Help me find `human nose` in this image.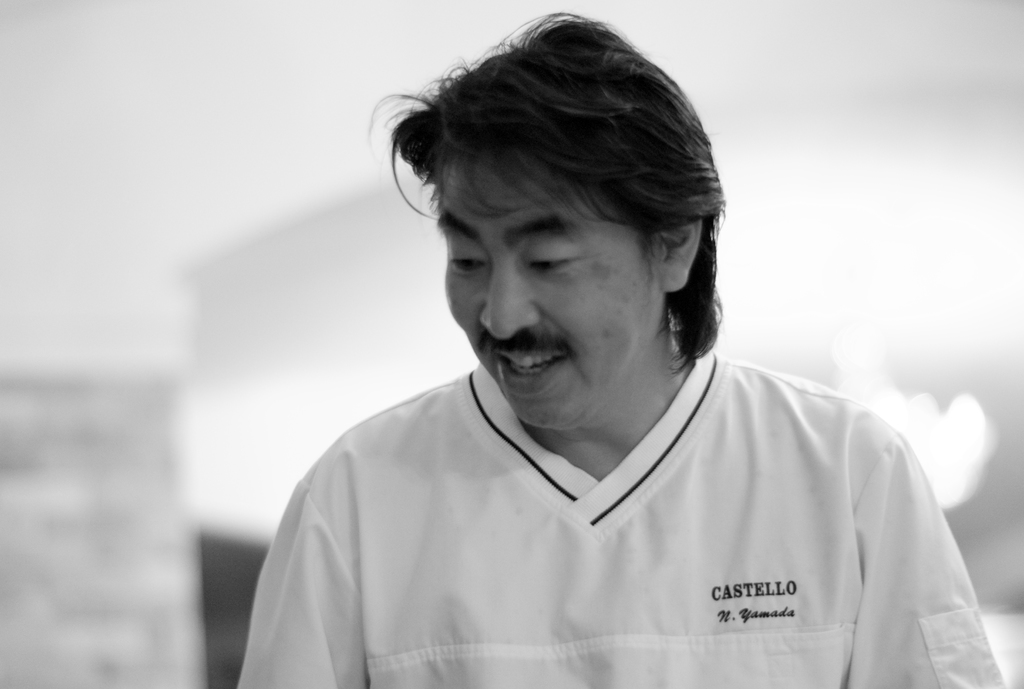
Found it: BBox(476, 254, 545, 337).
